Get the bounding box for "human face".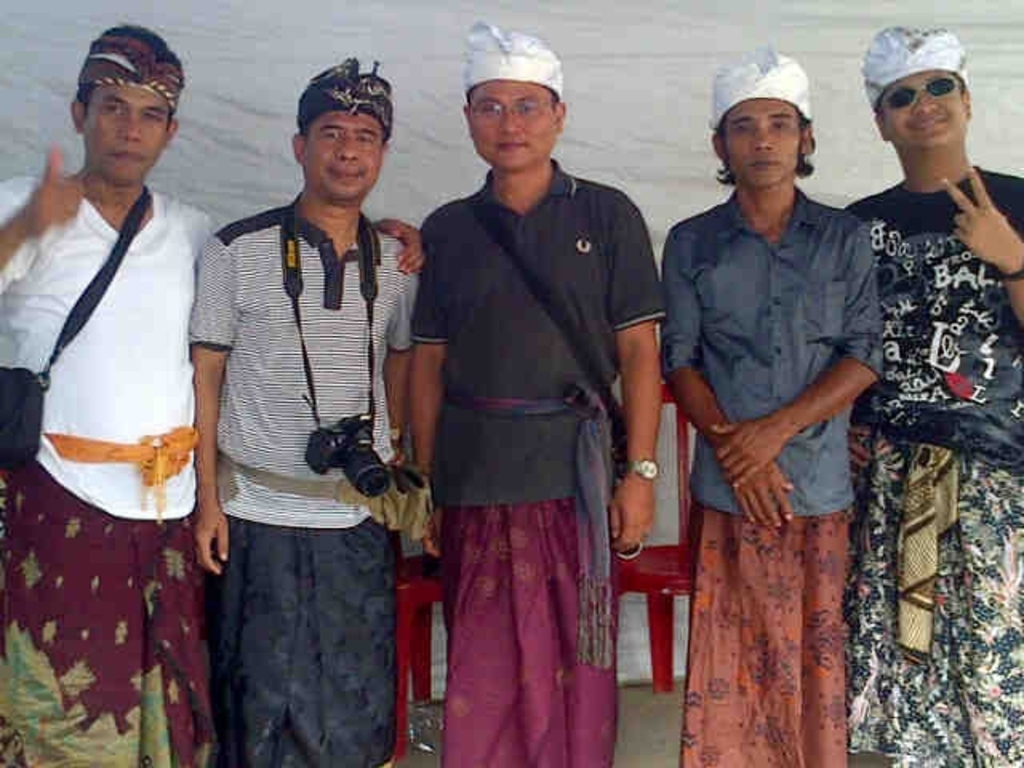
bbox(75, 85, 174, 187).
